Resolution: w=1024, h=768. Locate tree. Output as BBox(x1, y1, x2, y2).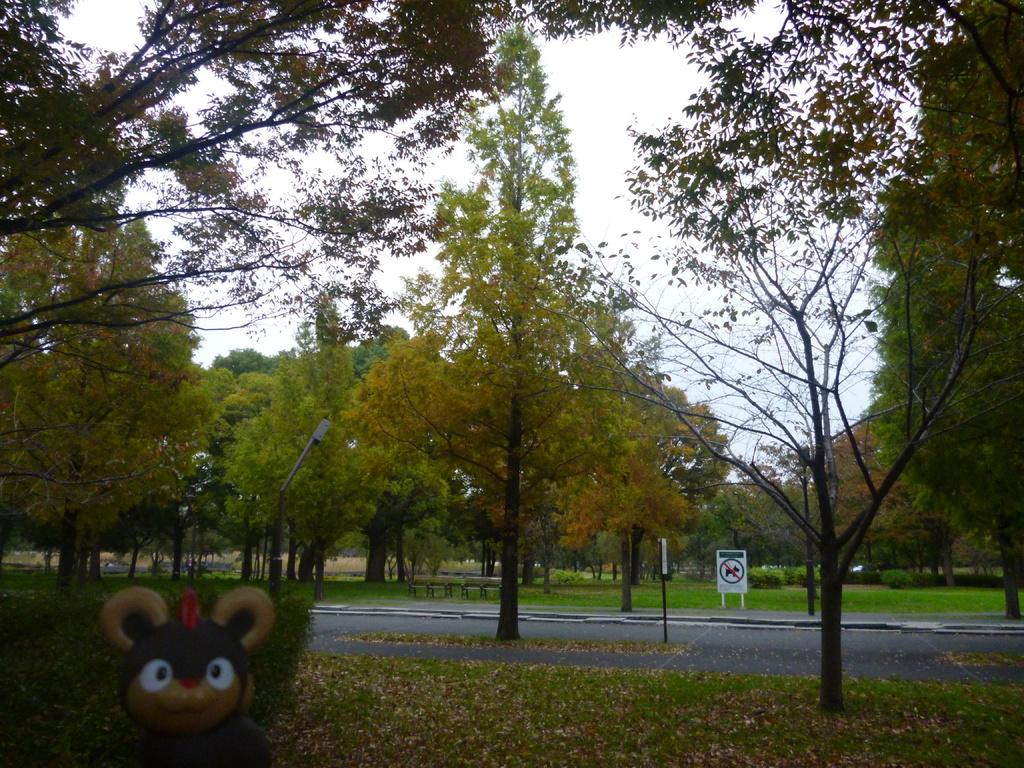
BBox(0, 0, 504, 315).
